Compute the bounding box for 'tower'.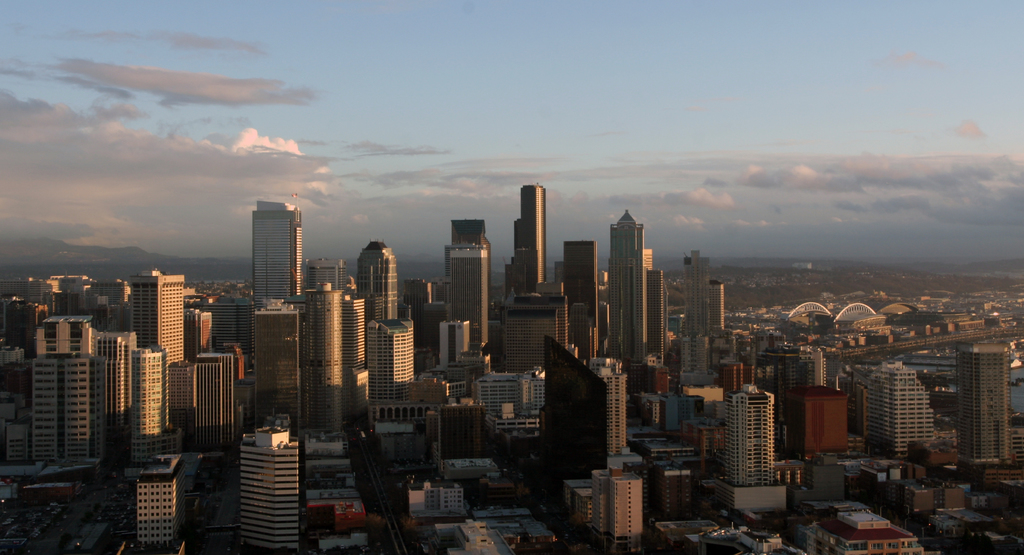
(516, 182, 548, 284).
